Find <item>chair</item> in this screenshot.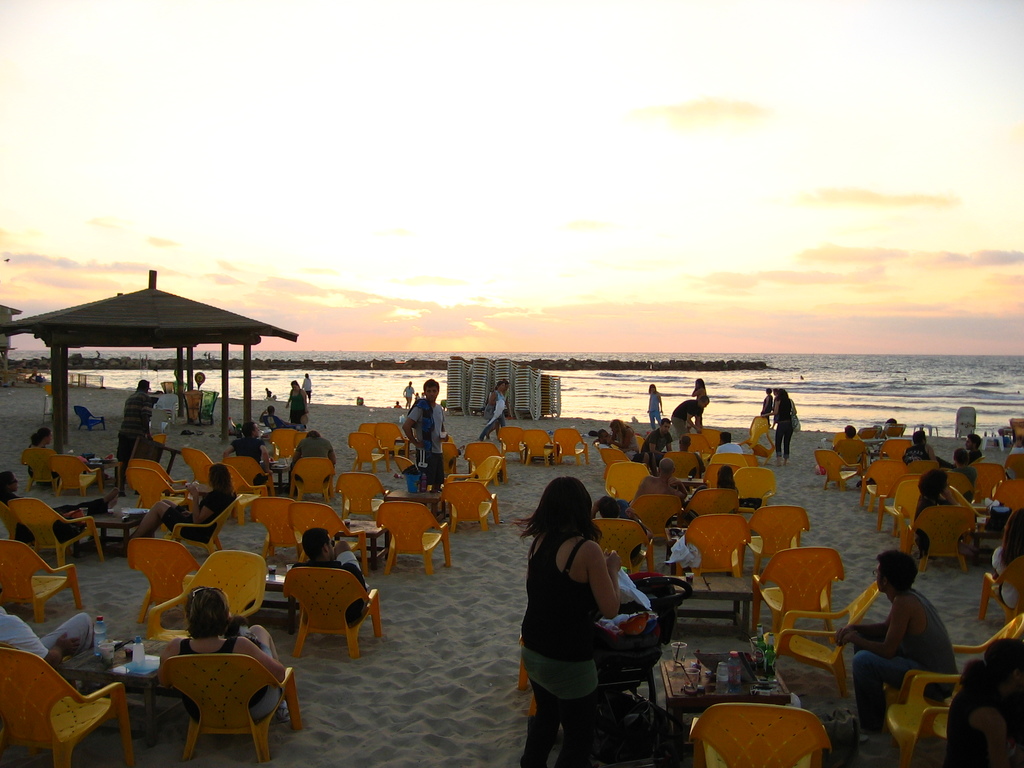
The bounding box for <item>chair</item> is [x1=634, y1=495, x2=684, y2=567].
